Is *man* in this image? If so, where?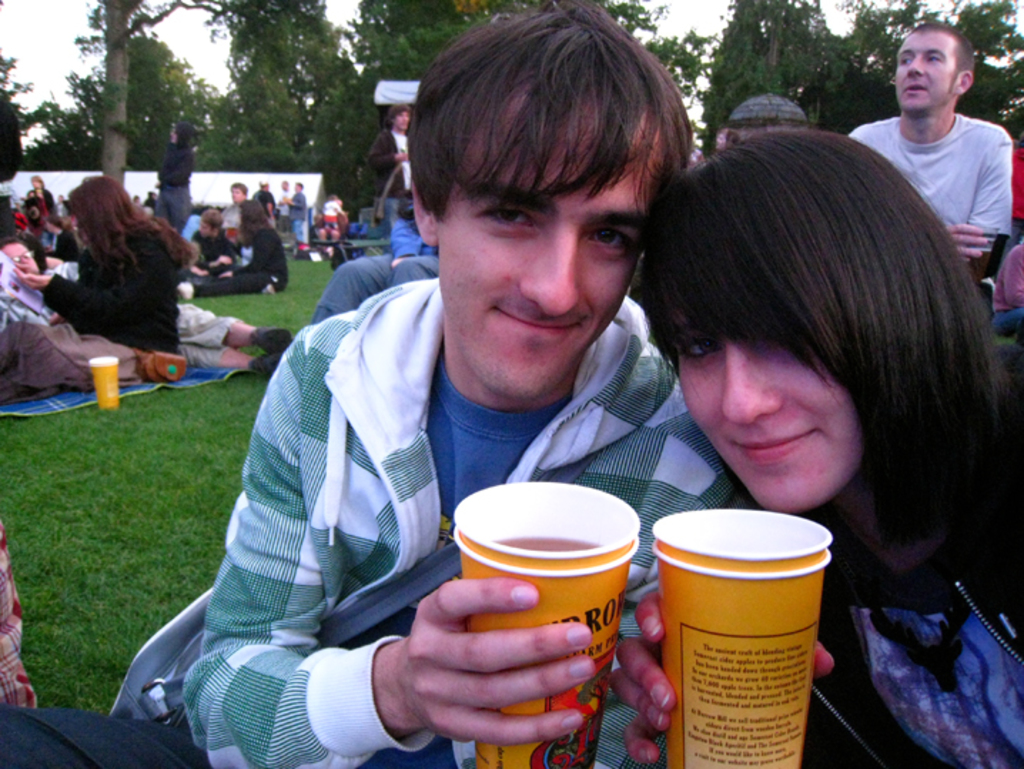
Yes, at box(290, 180, 309, 244).
